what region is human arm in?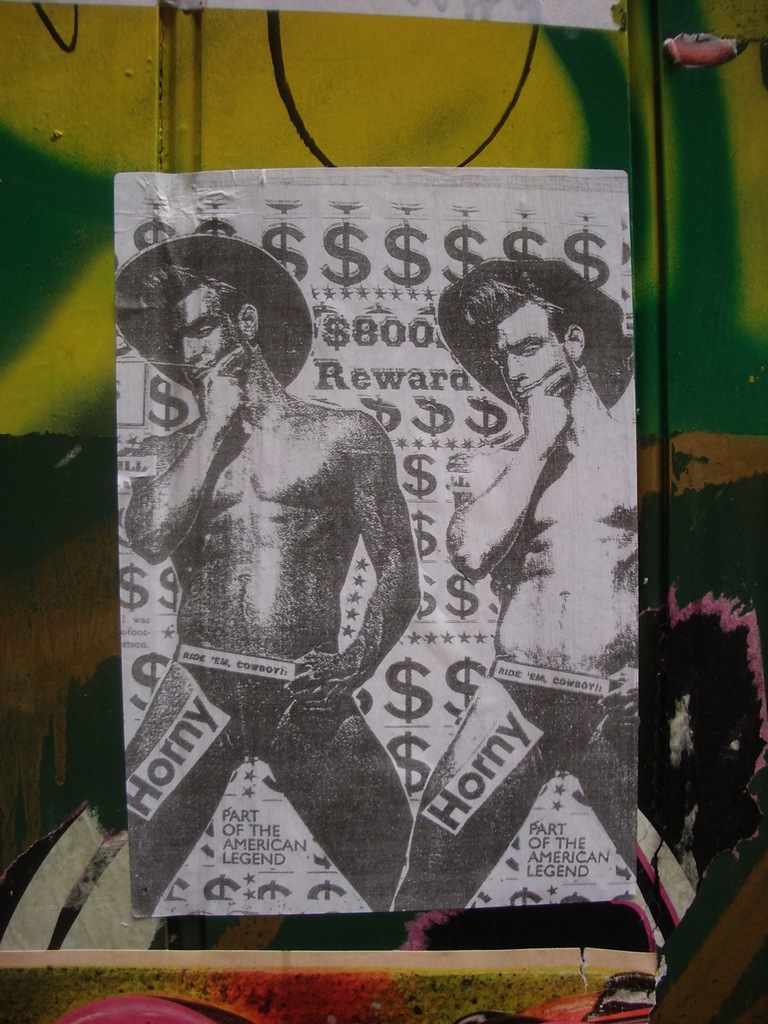
[x1=285, y1=414, x2=416, y2=719].
